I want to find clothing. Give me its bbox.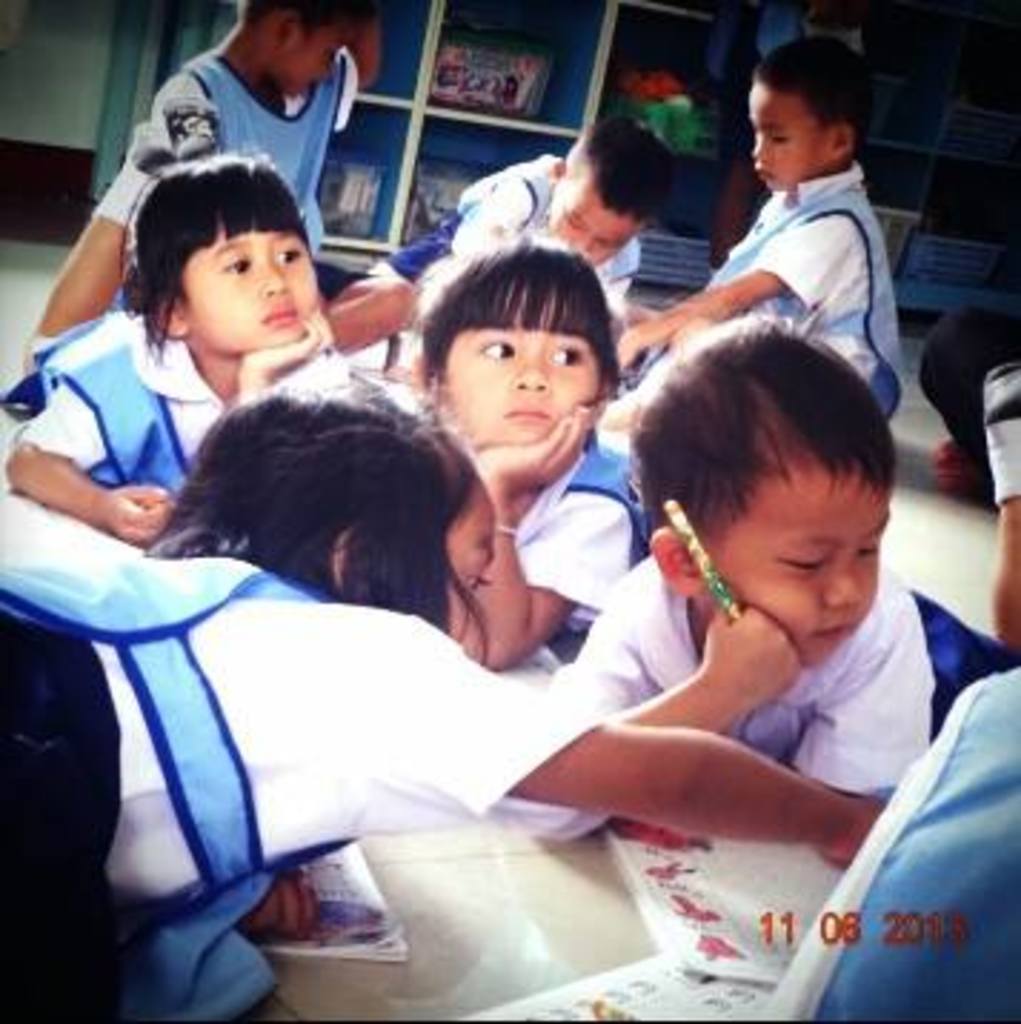
[x1=761, y1=666, x2=1018, y2=1021].
